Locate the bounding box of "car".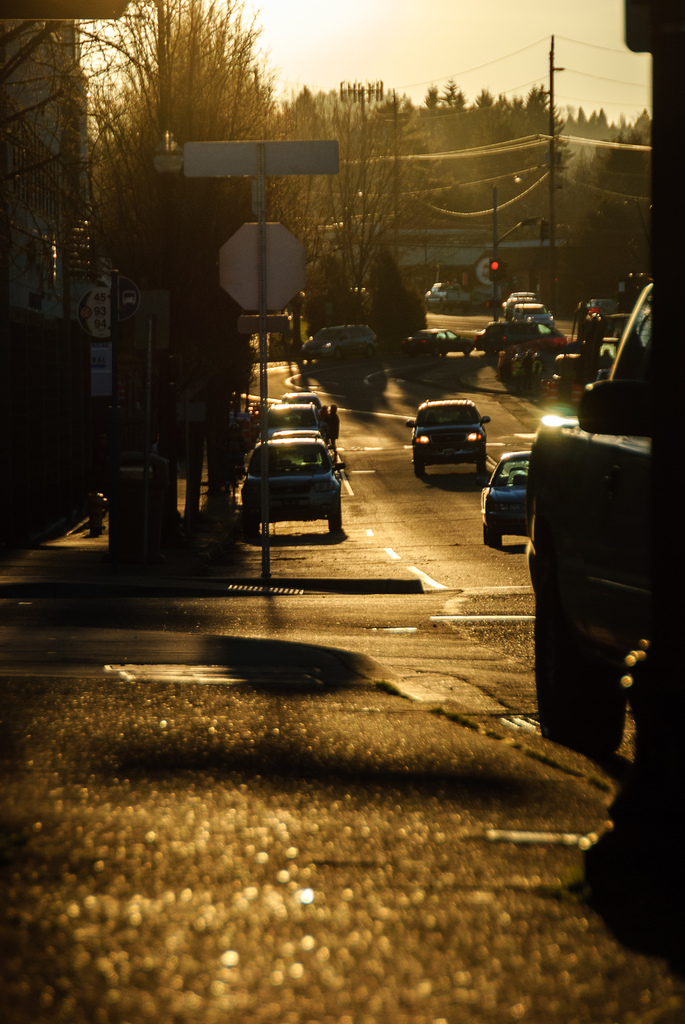
Bounding box: <bbox>238, 437, 354, 535</bbox>.
